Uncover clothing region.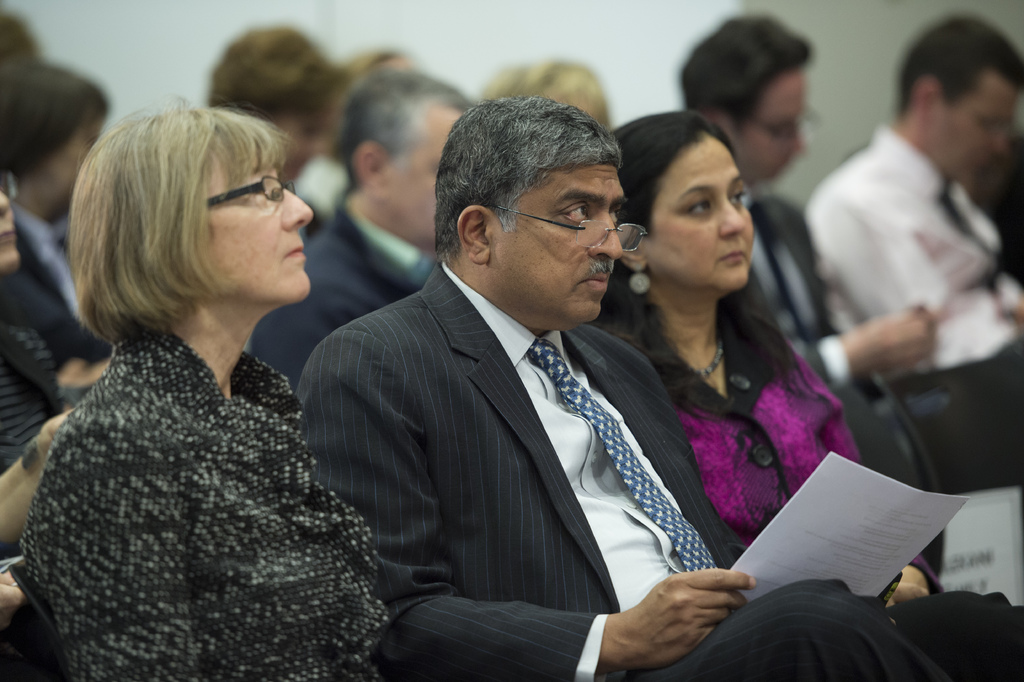
Uncovered: box=[296, 261, 1023, 681].
